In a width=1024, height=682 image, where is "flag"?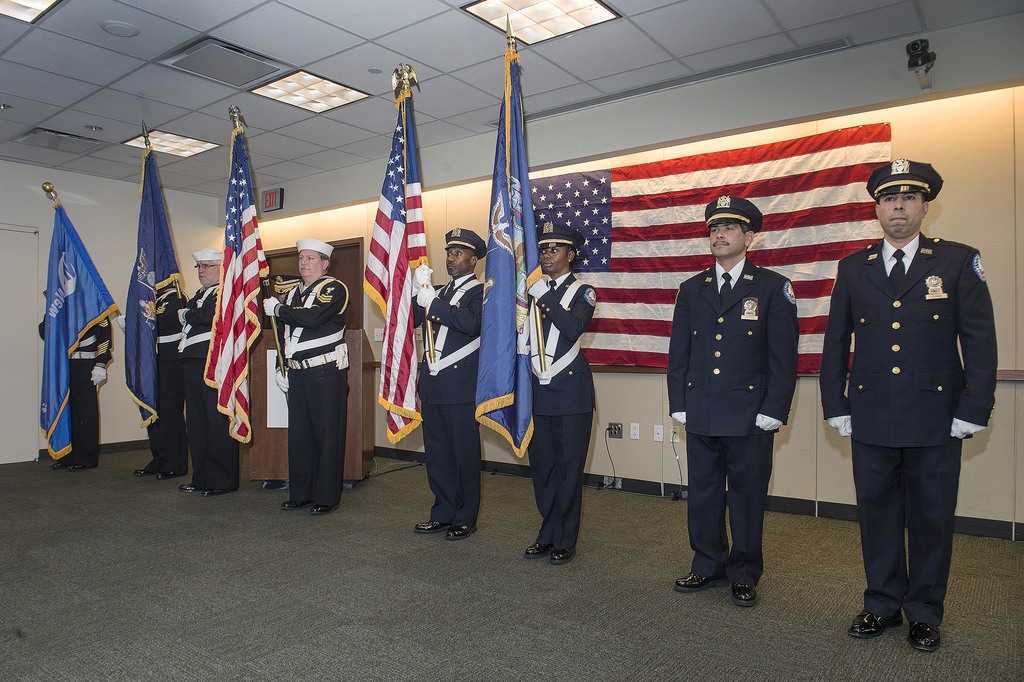
x1=197 y1=126 x2=277 y2=448.
